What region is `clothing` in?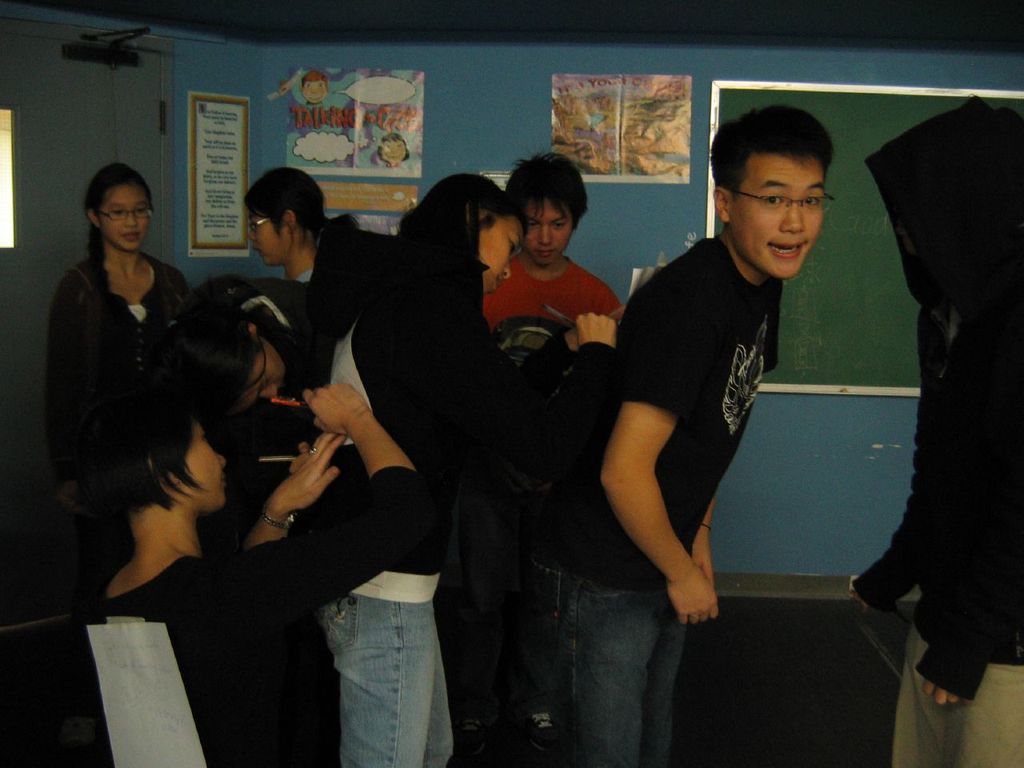
bbox=[854, 98, 1014, 698].
